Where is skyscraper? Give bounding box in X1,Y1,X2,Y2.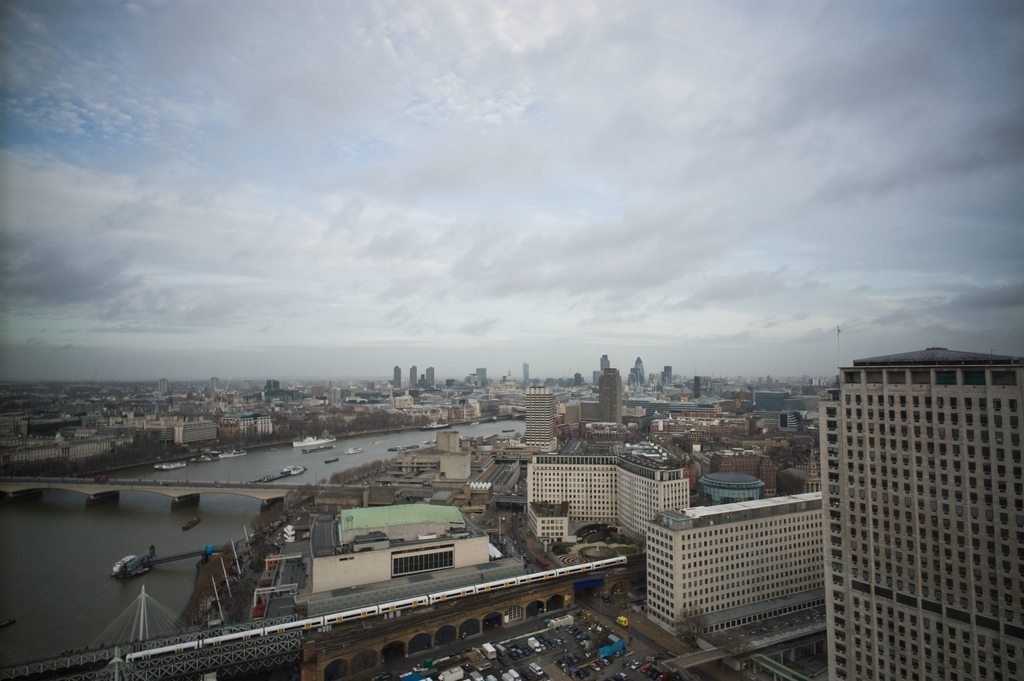
403,365,417,392.
